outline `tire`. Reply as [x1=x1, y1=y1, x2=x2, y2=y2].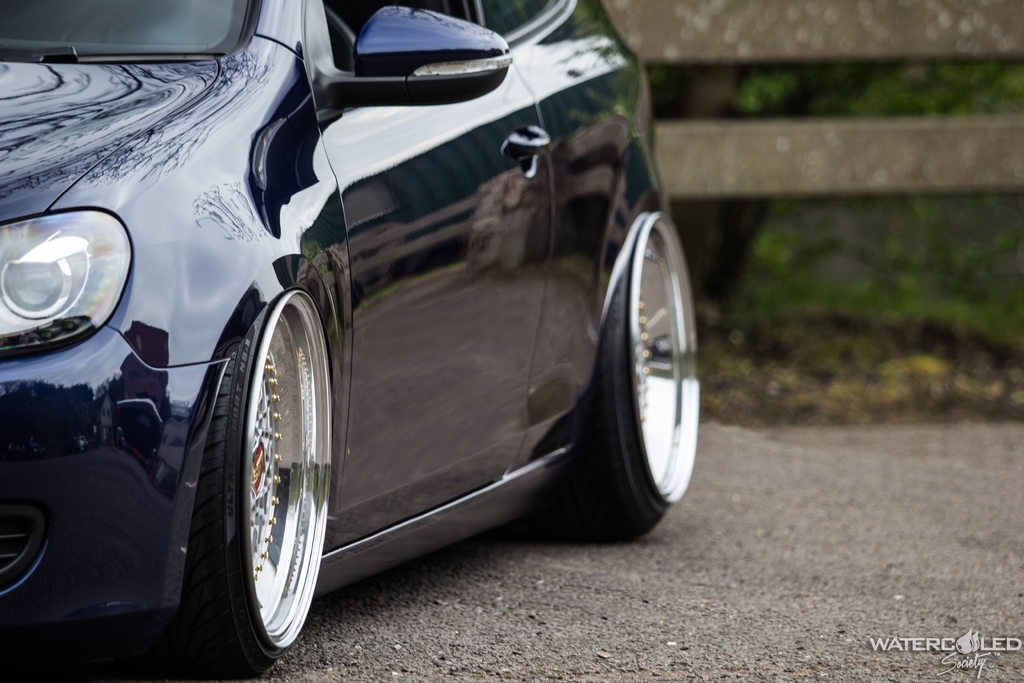
[x1=198, y1=238, x2=331, y2=682].
